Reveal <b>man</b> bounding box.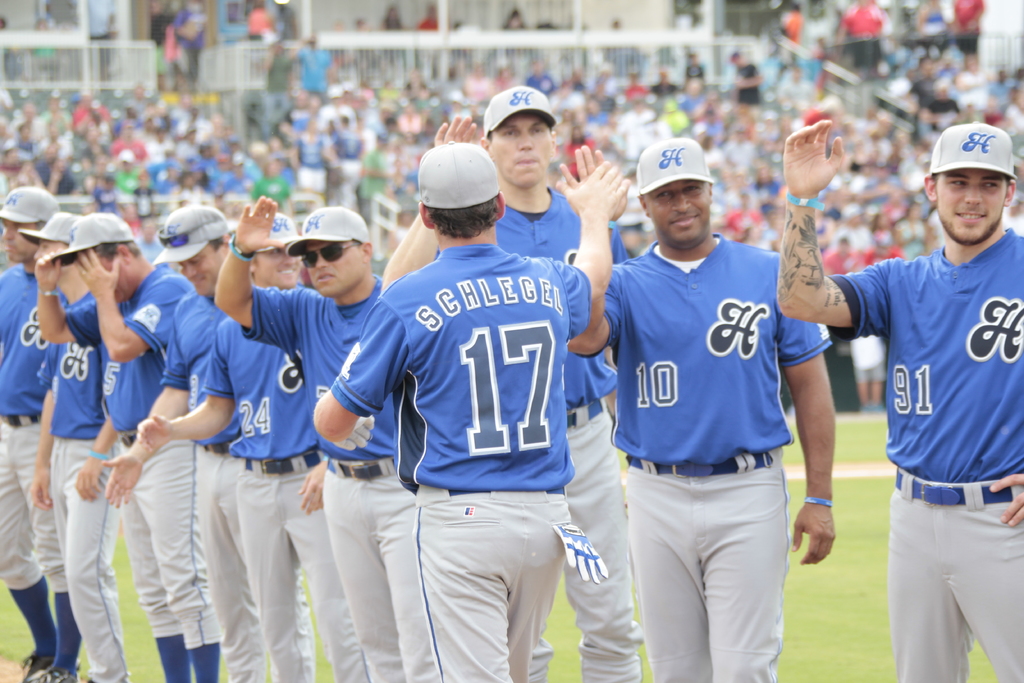
Revealed: locate(381, 81, 650, 682).
